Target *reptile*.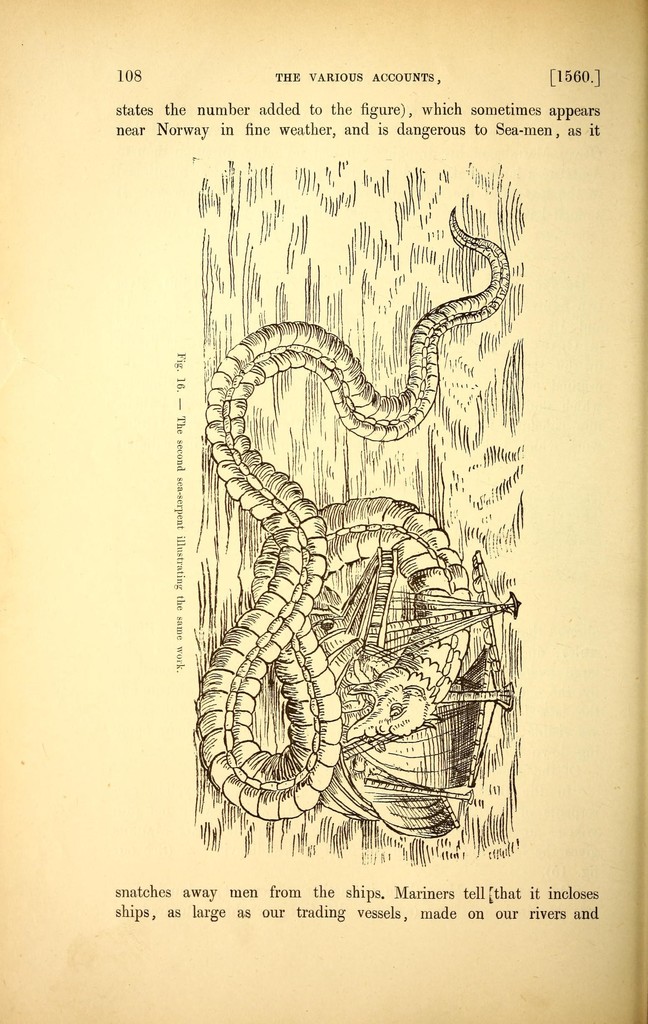
Target region: {"x1": 199, "y1": 204, "x2": 513, "y2": 829}.
